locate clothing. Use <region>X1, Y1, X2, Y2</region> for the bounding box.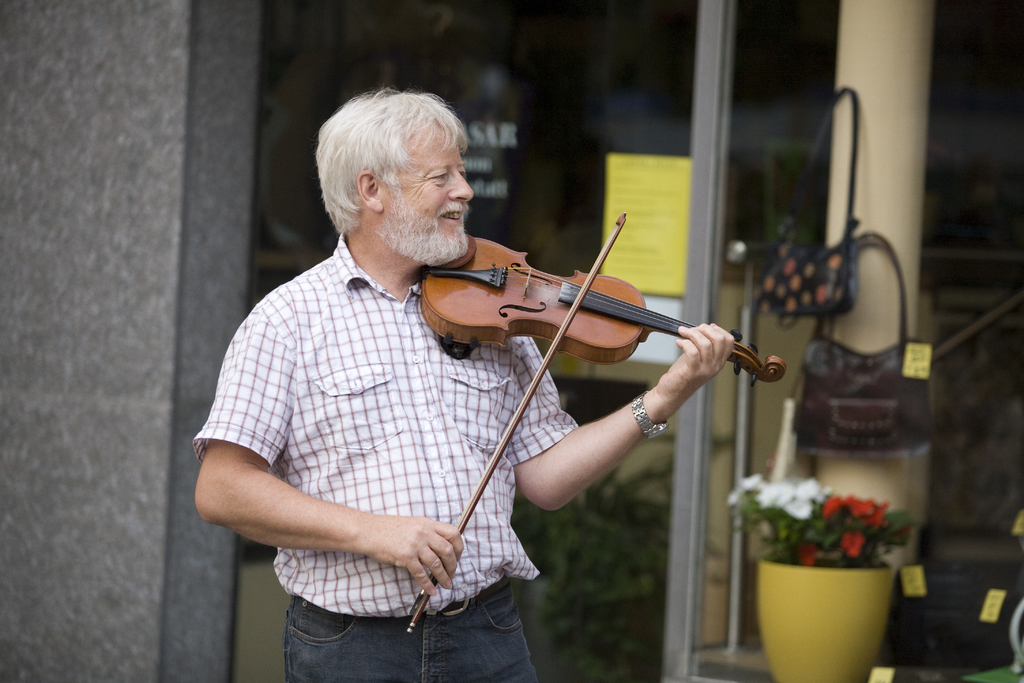
<region>180, 292, 569, 657</region>.
